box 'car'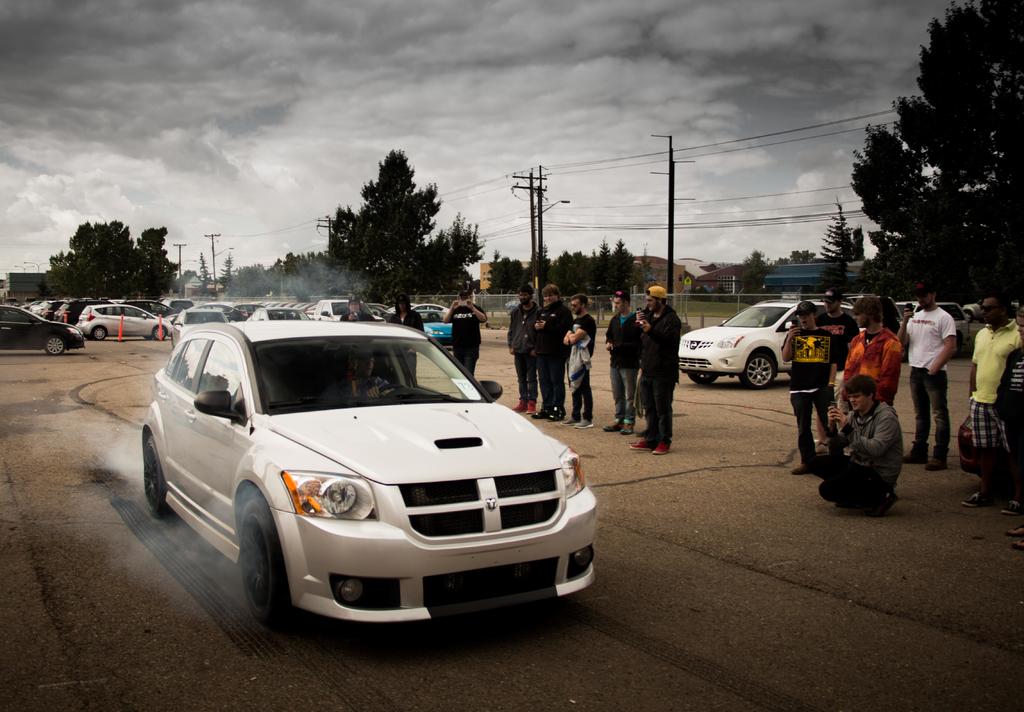
178, 310, 229, 335
